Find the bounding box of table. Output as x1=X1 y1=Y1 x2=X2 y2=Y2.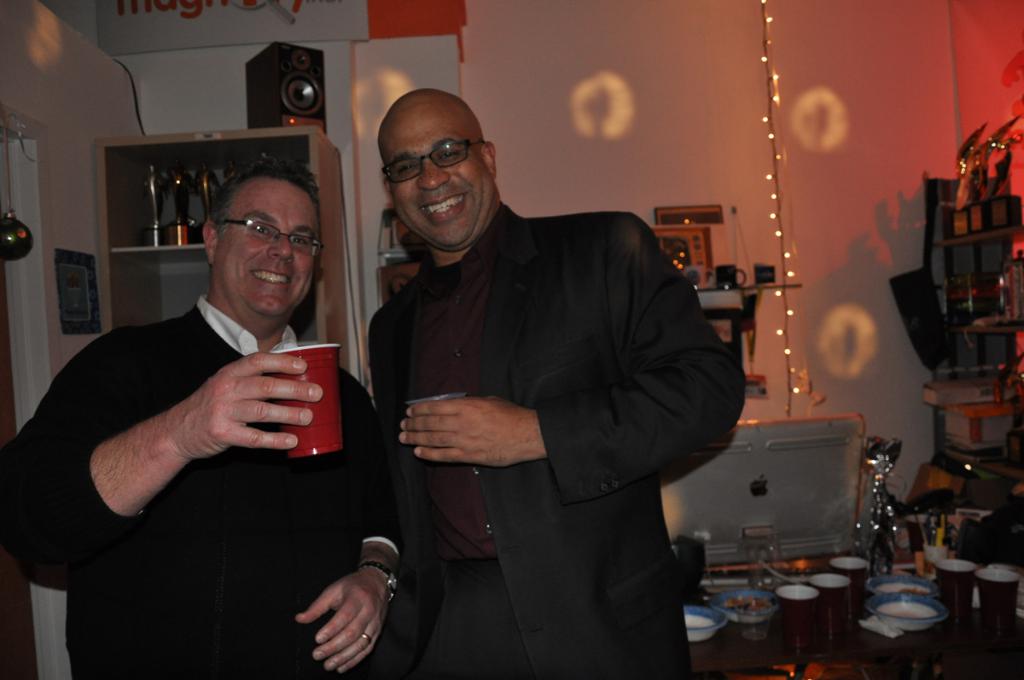
x1=679 y1=556 x2=1021 y2=679.
